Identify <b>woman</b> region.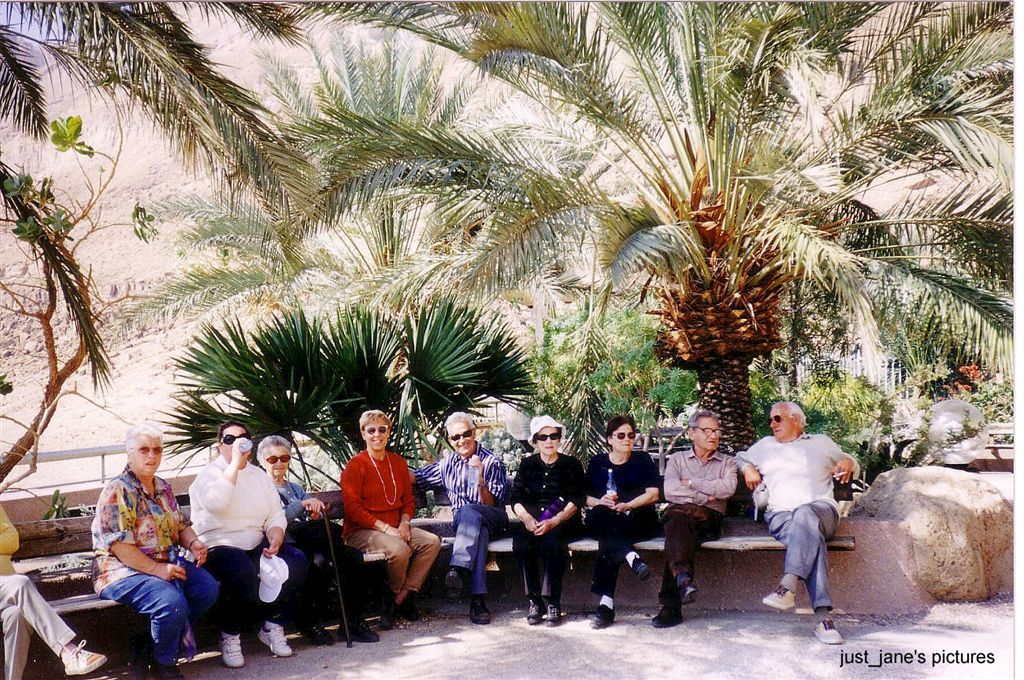
Region: crop(263, 434, 379, 649).
